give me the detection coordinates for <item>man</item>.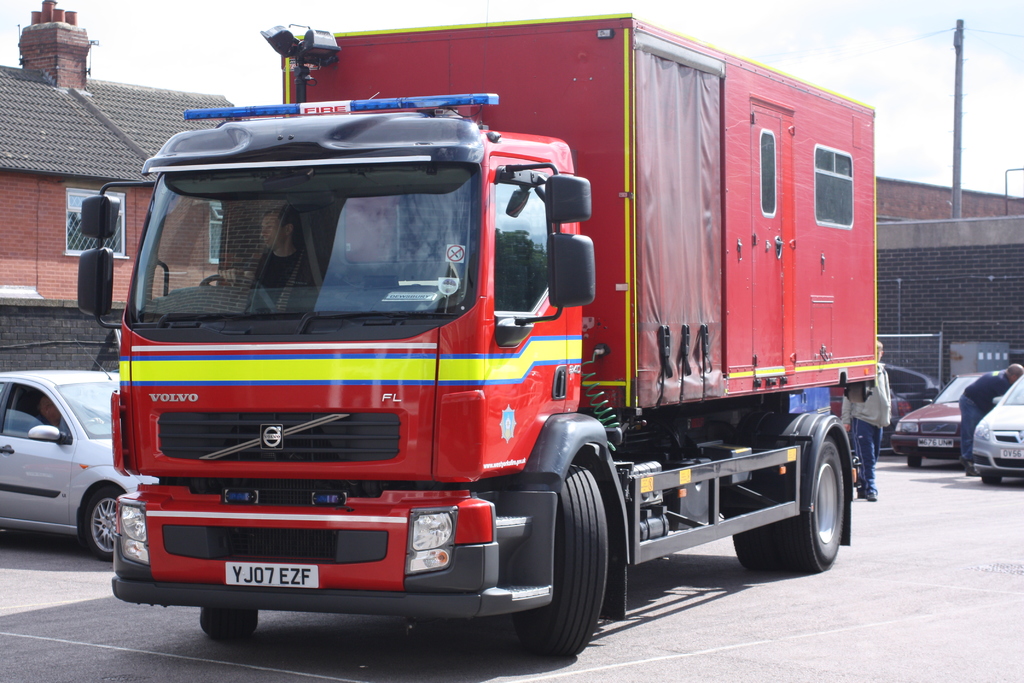
[x1=31, y1=396, x2=63, y2=432].
